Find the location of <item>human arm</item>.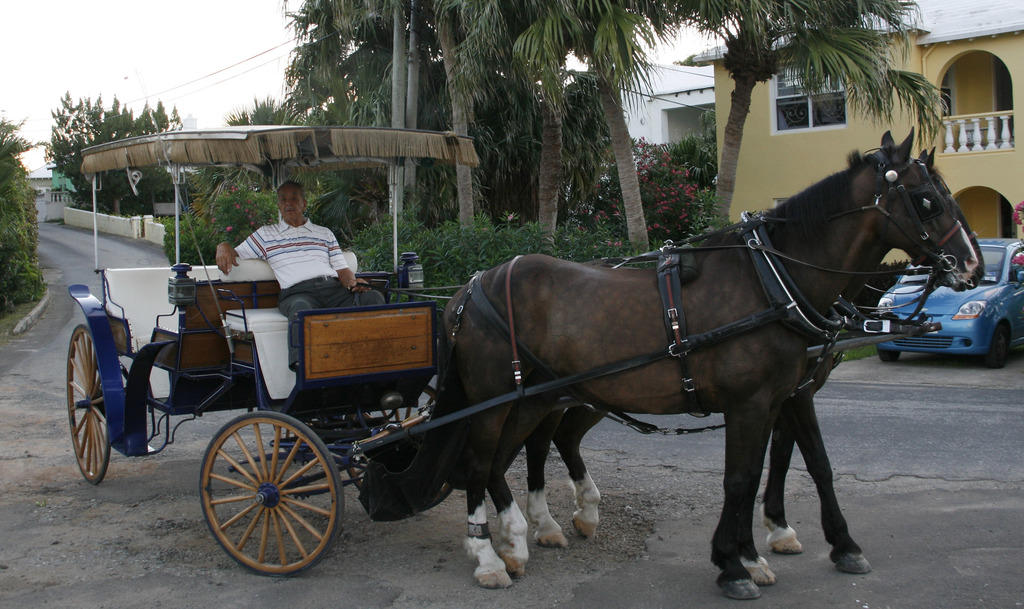
Location: (215,239,239,276).
